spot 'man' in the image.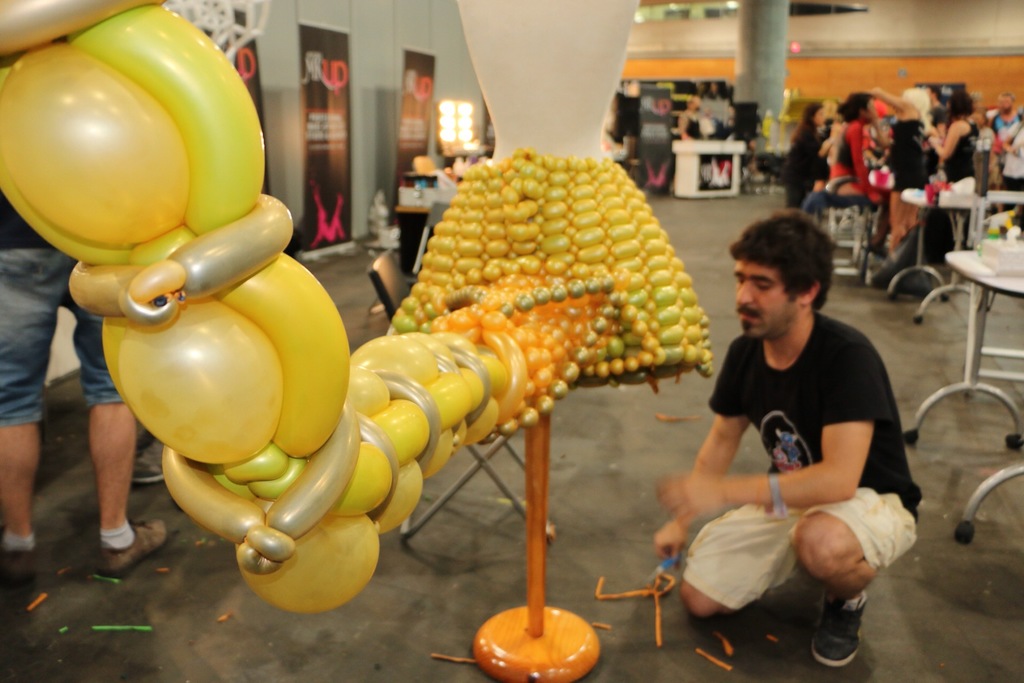
'man' found at BBox(0, 188, 166, 575).
